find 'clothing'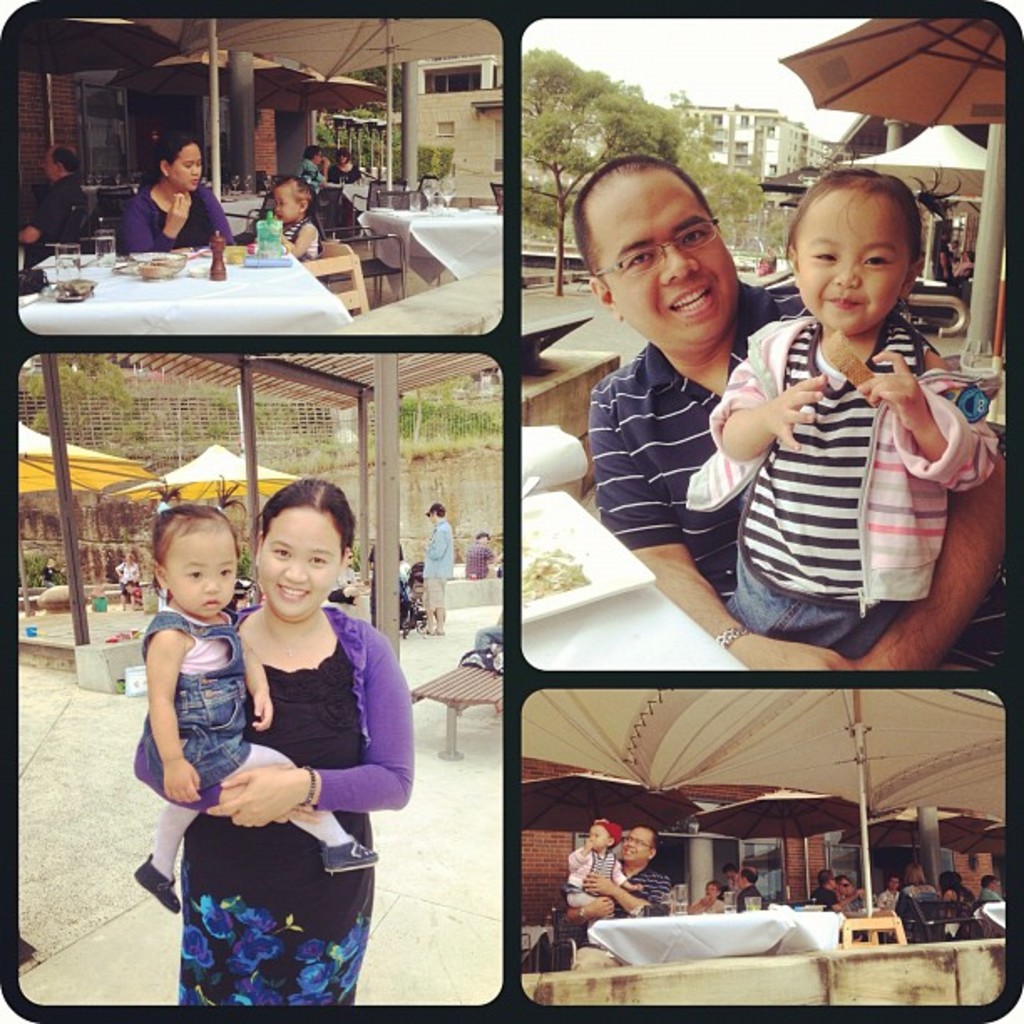
803/882/853/907
